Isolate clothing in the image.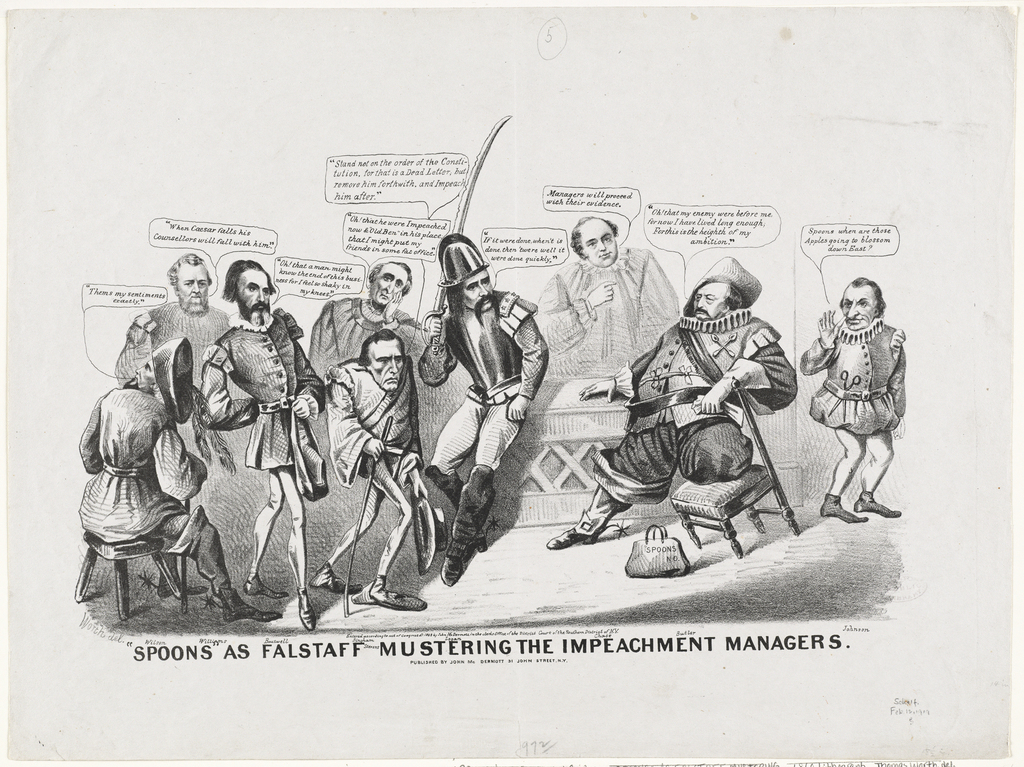
Isolated region: 309, 295, 435, 395.
